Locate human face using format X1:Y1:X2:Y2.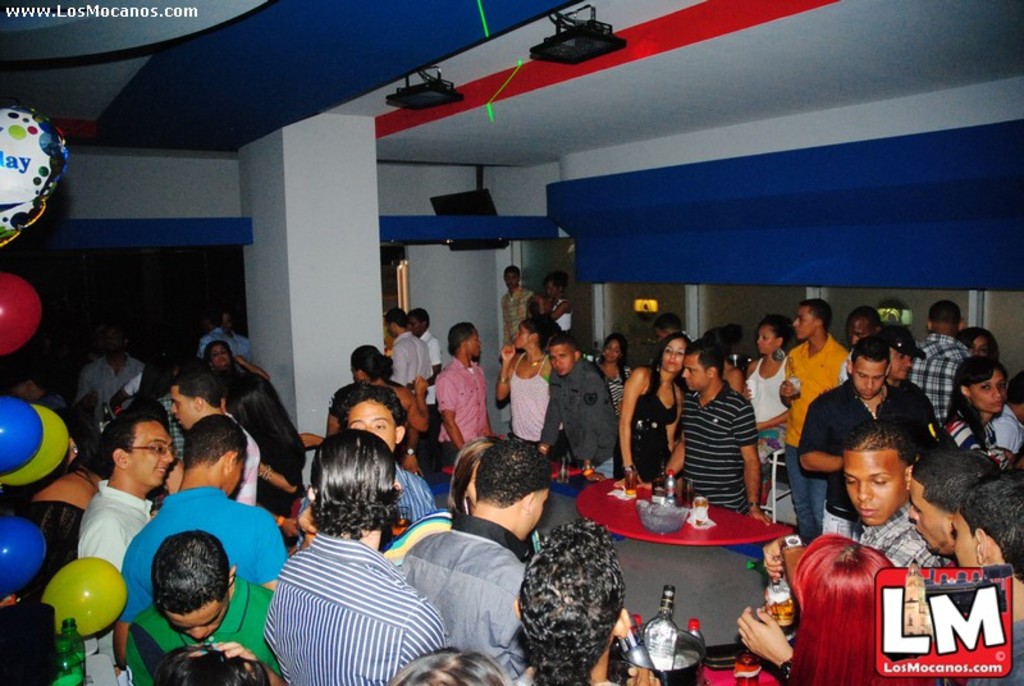
169:609:228:640.
